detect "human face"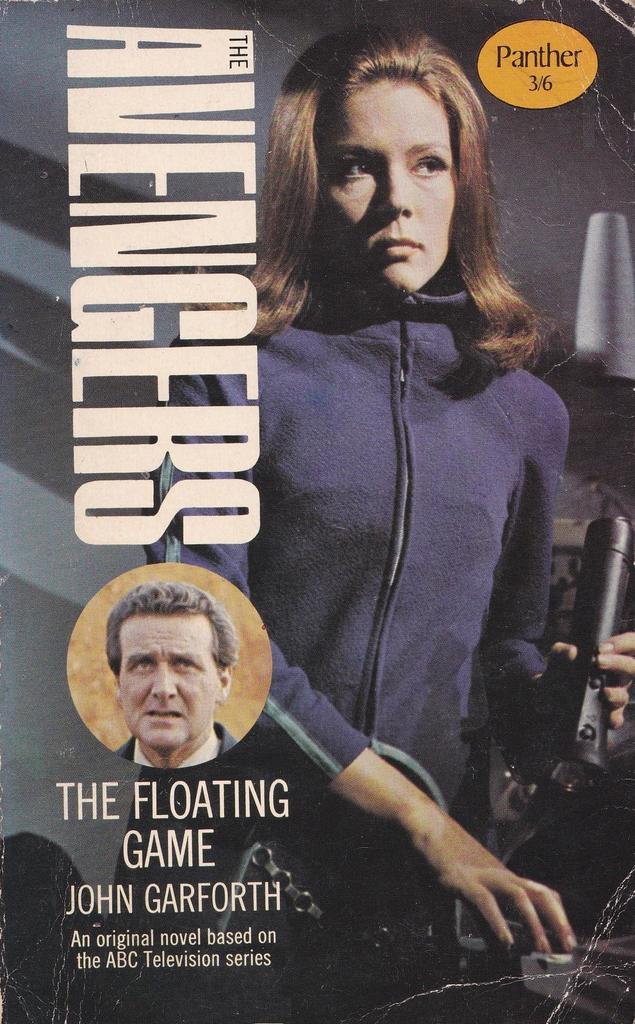
<box>319,78,460,295</box>
